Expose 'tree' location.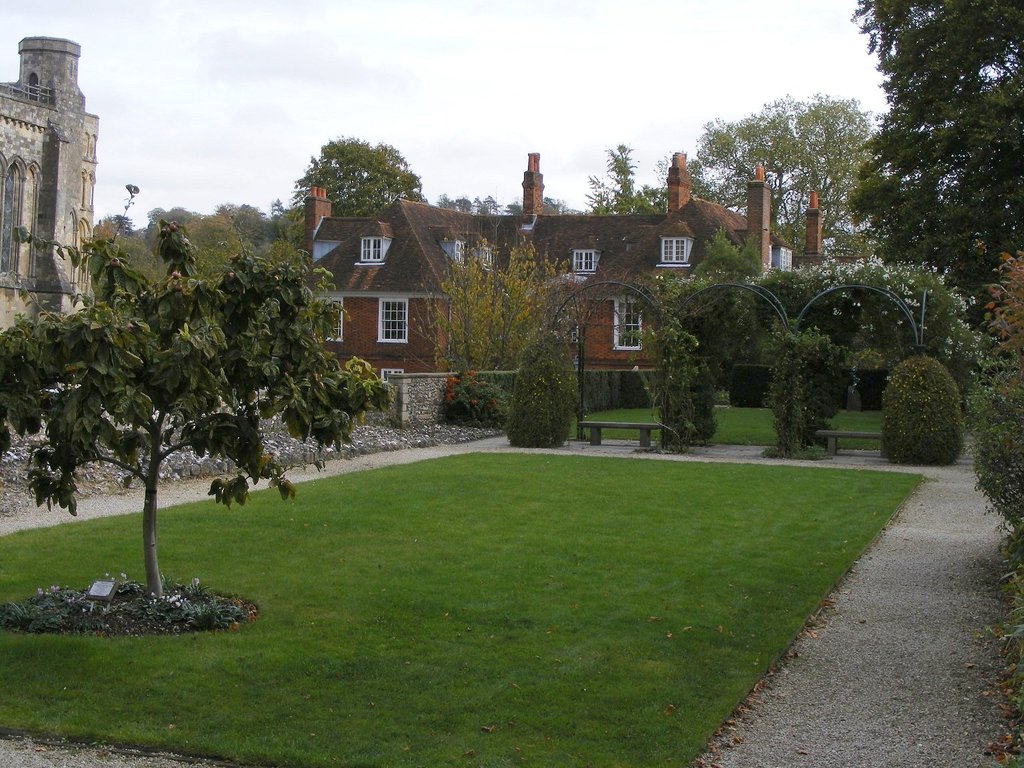
Exposed at left=676, top=92, right=907, bottom=251.
